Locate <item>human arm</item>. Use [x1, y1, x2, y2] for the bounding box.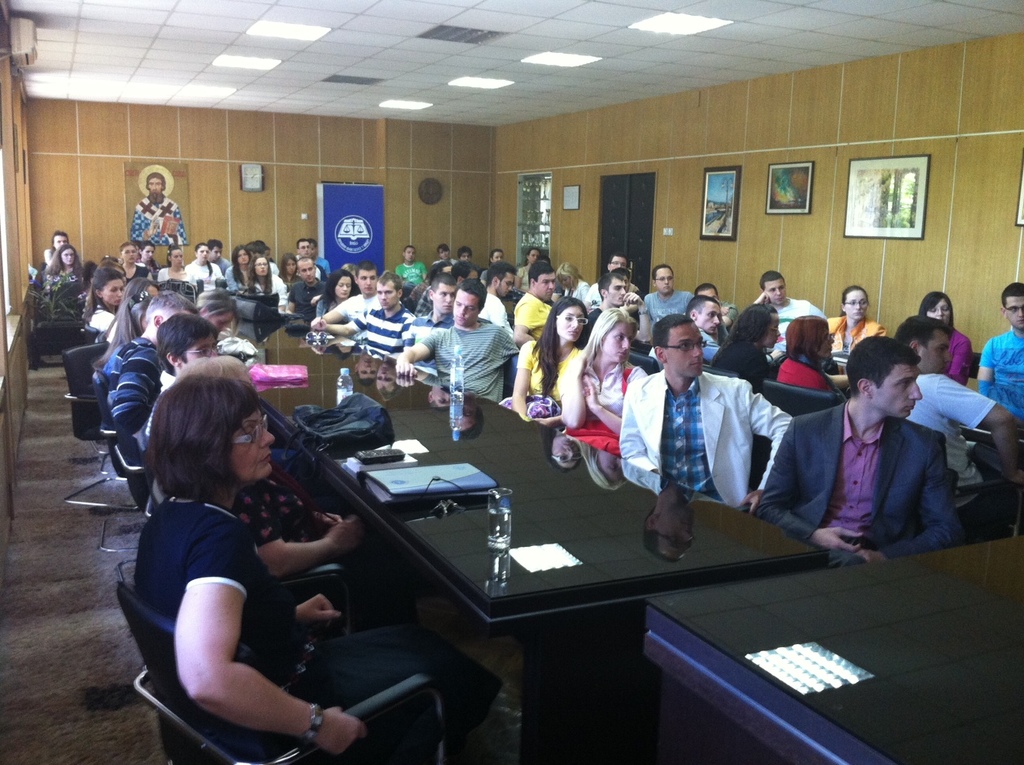
[624, 292, 652, 337].
